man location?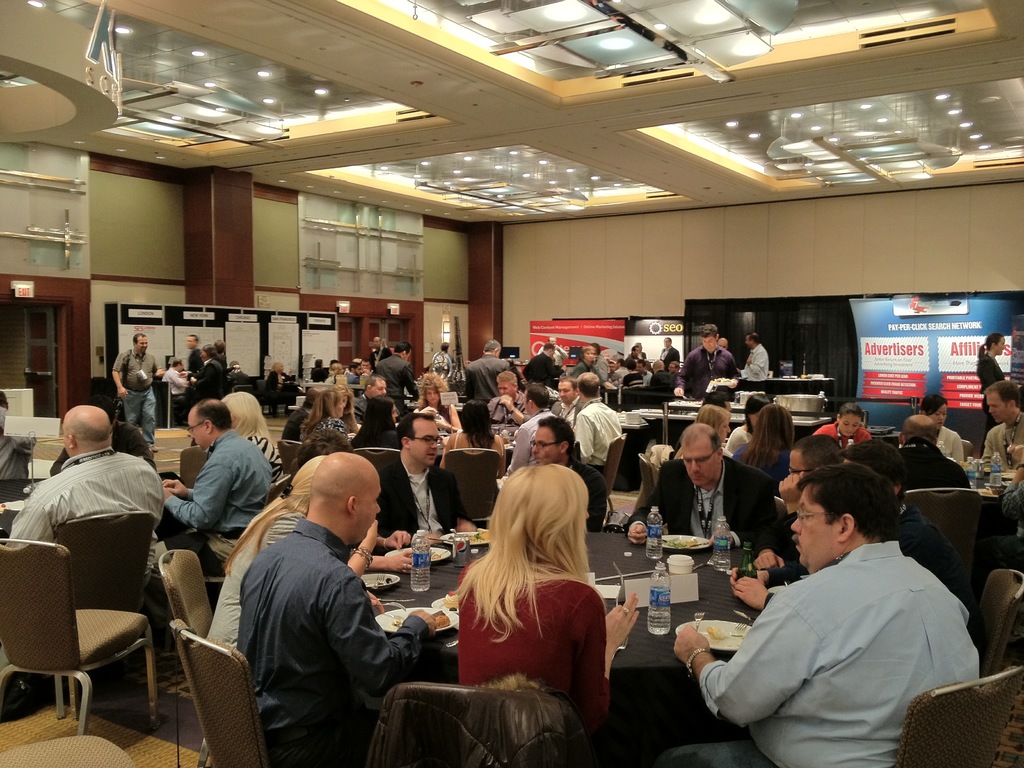
(x1=230, y1=358, x2=253, y2=395)
